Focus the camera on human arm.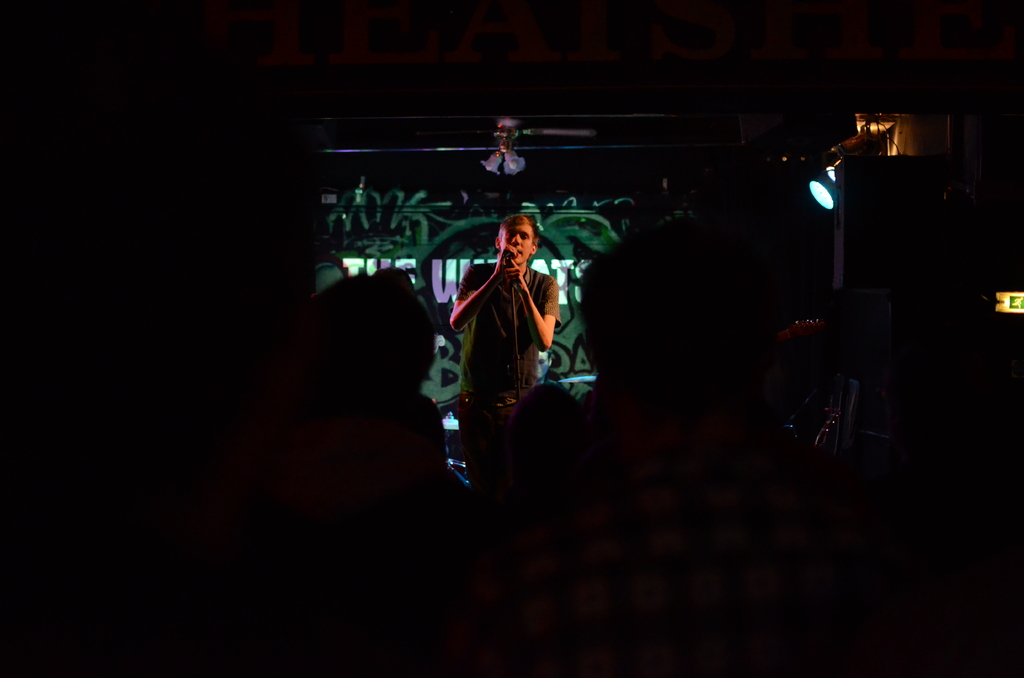
Focus region: BBox(449, 257, 514, 327).
